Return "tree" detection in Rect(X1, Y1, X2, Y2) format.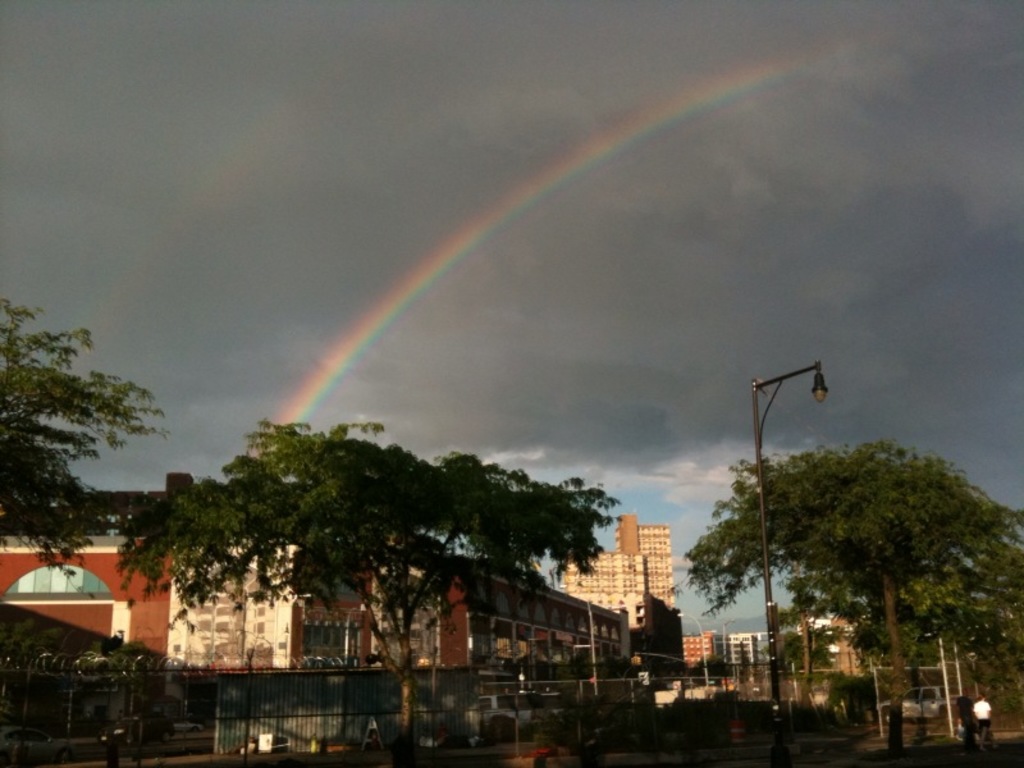
Rect(0, 291, 177, 611).
